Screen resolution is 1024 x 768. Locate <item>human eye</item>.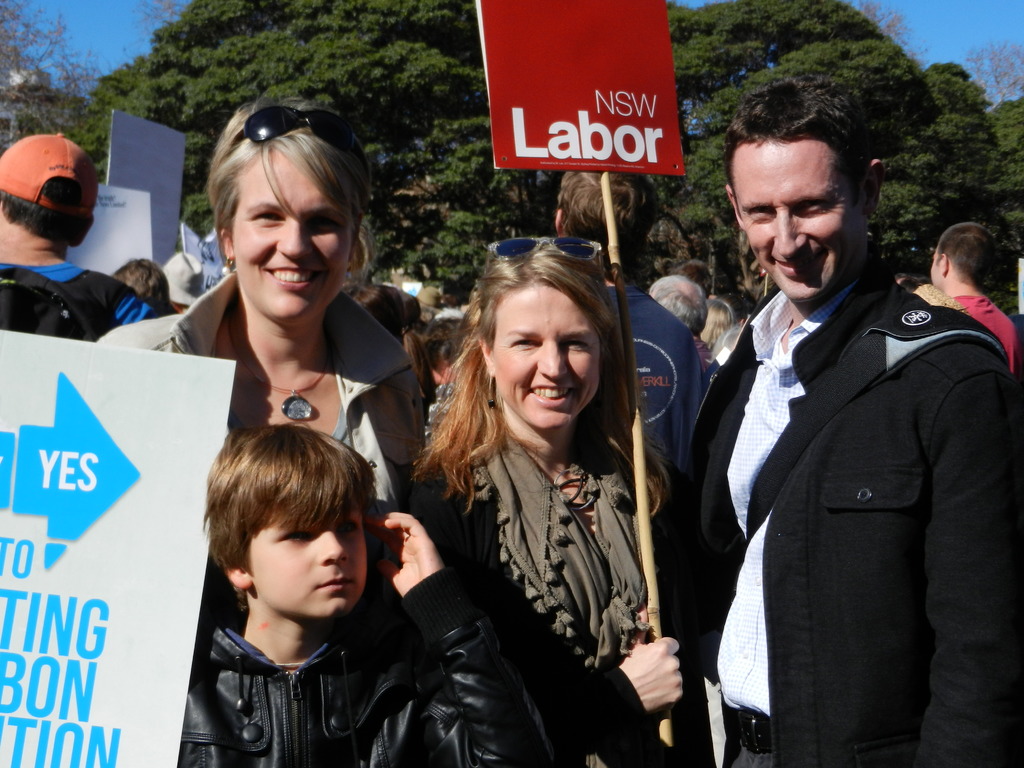
<region>565, 338, 591, 352</region>.
